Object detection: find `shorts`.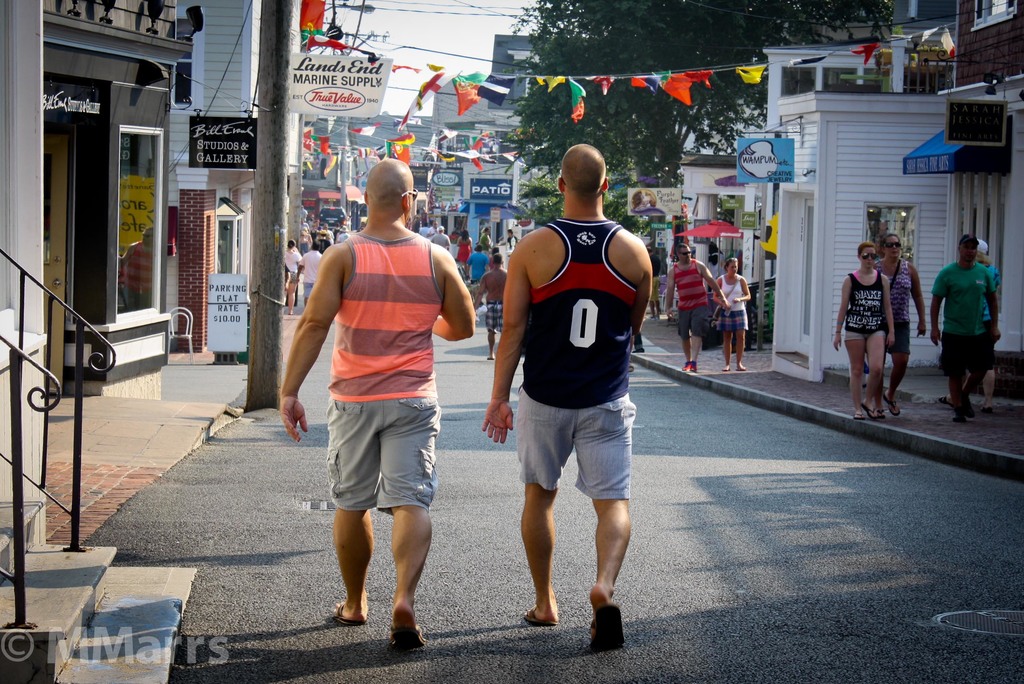
bbox=(486, 300, 505, 335).
